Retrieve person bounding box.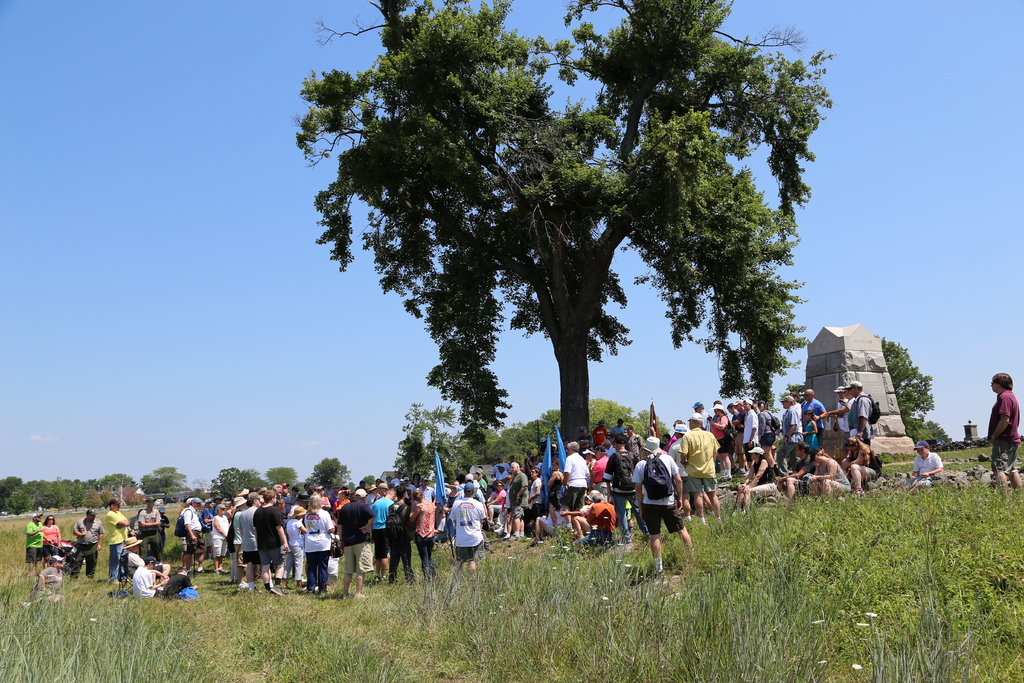
Bounding box: select_region(252, 498, 288, 580).
